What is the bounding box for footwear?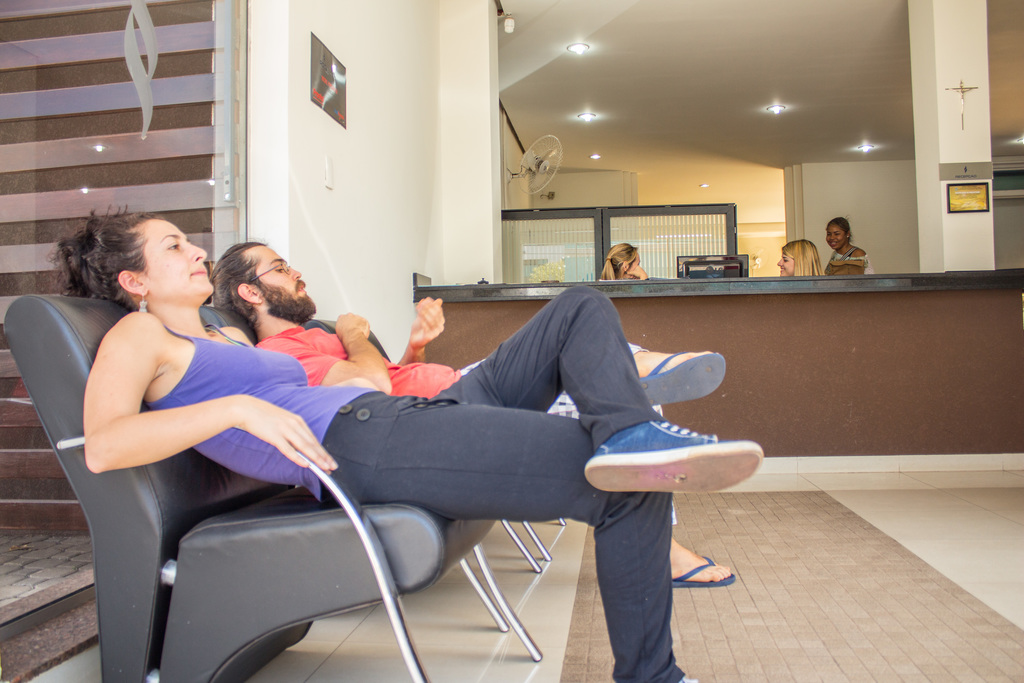
pyautogui.locateOnScreen(638, 349, 727, 400).
